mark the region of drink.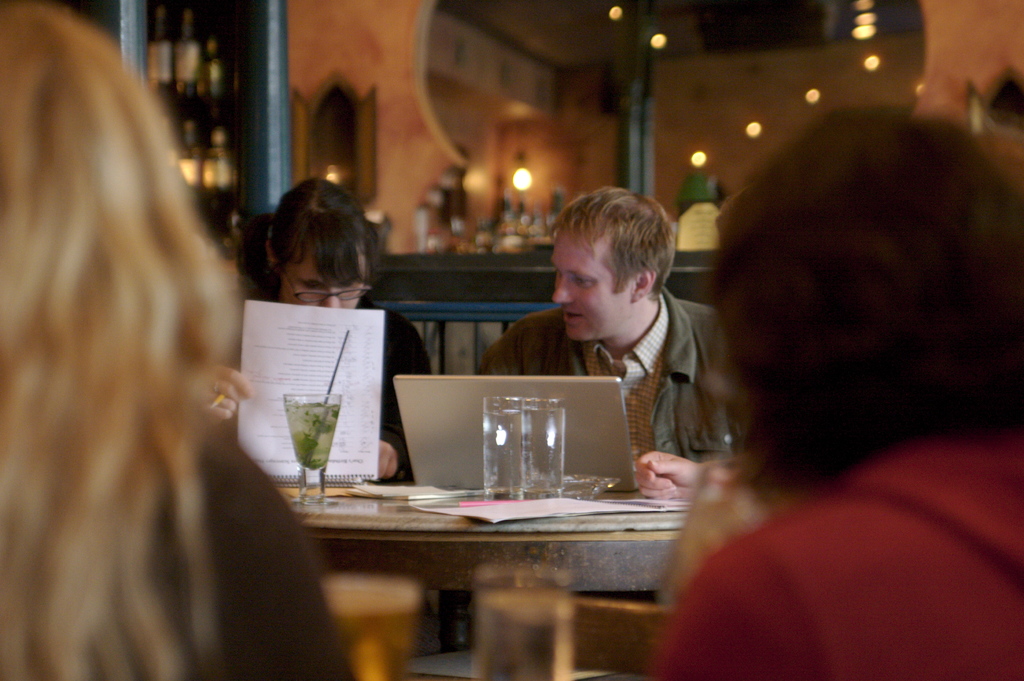
Region: box(484, 410, 524, 498).
